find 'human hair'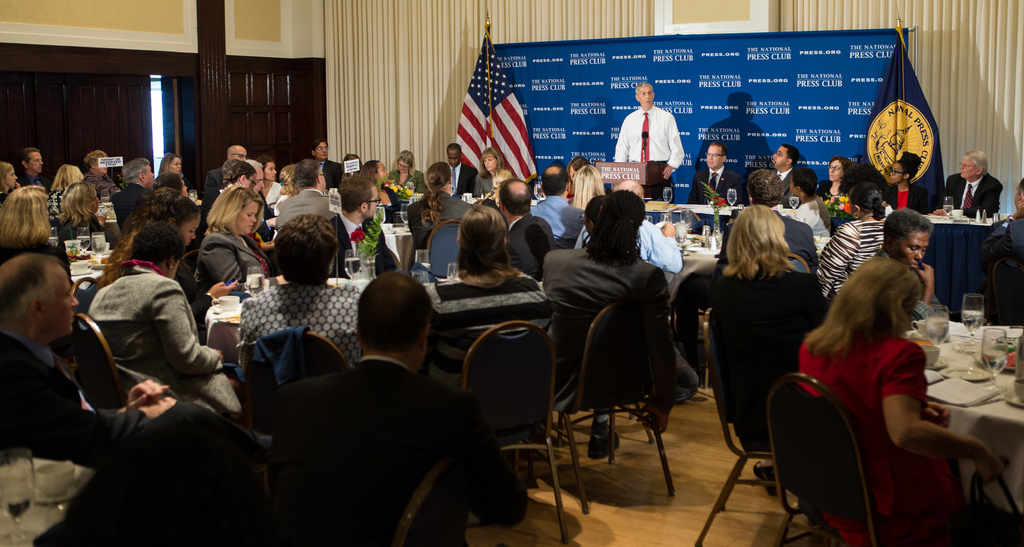
bbox=(845, 179, 887, 216)
